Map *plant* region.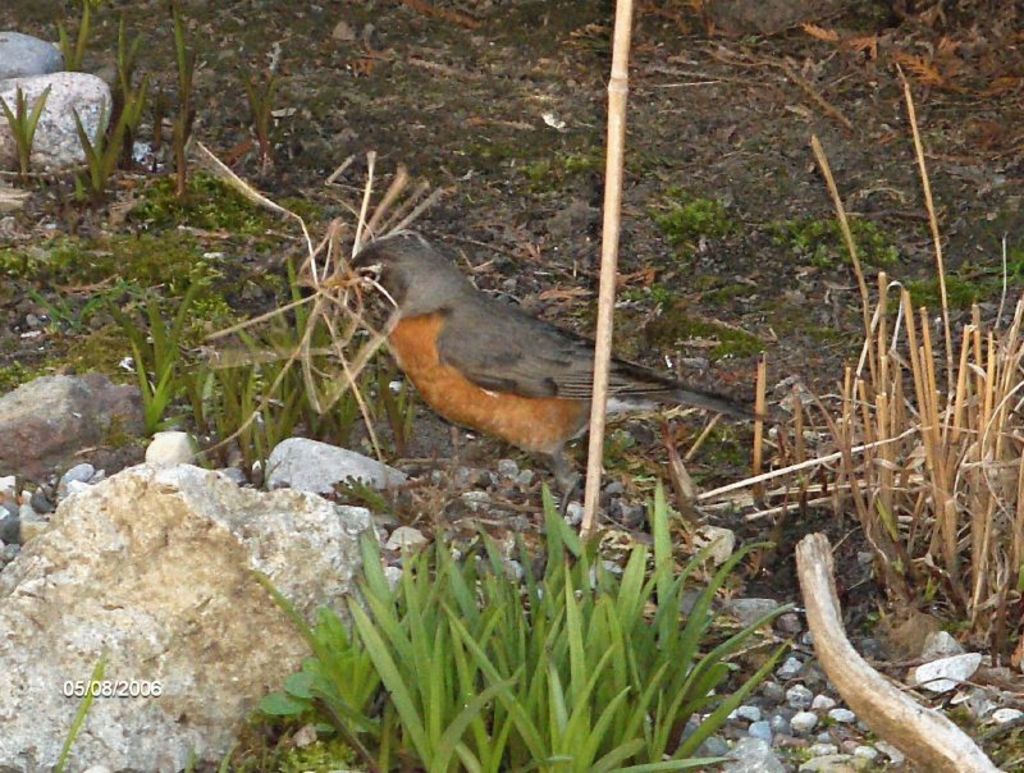
Mapped to select_region(65, 100, 132, 191).
